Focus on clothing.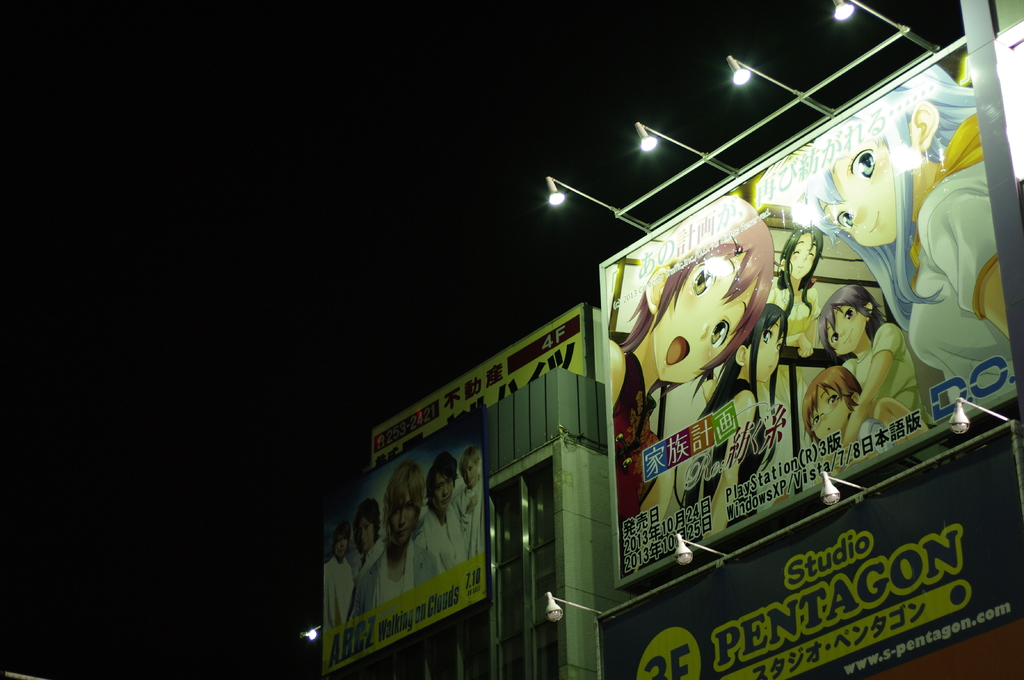
Focused at <bbox>806, 415, 892, 471</bbox>.
